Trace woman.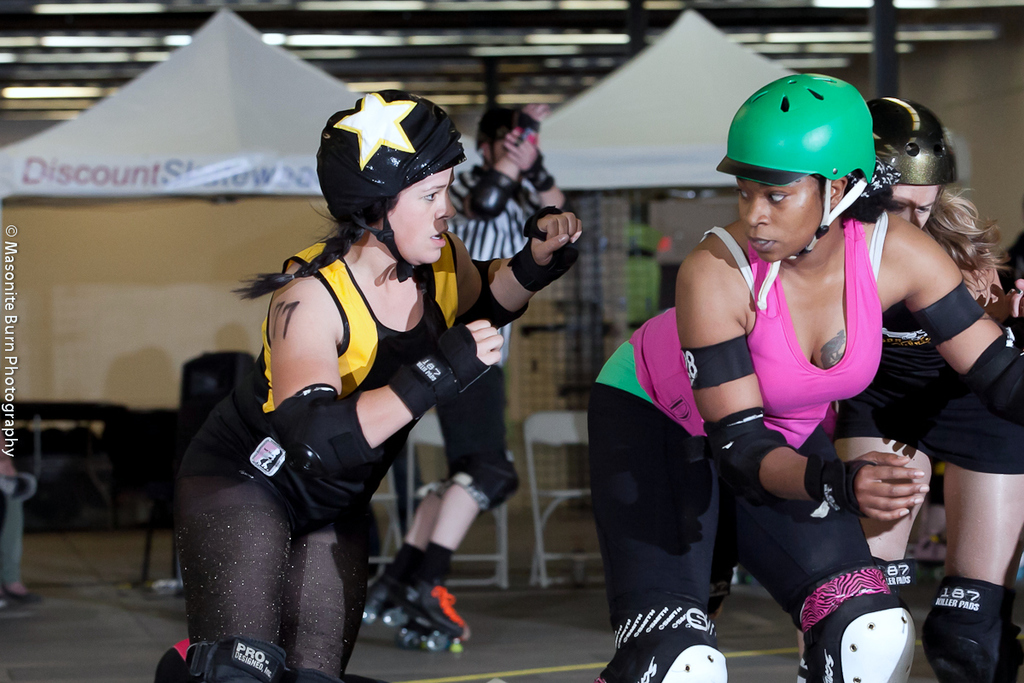
Traced to x1=790 y1=95 x2=1023 y2=682.
